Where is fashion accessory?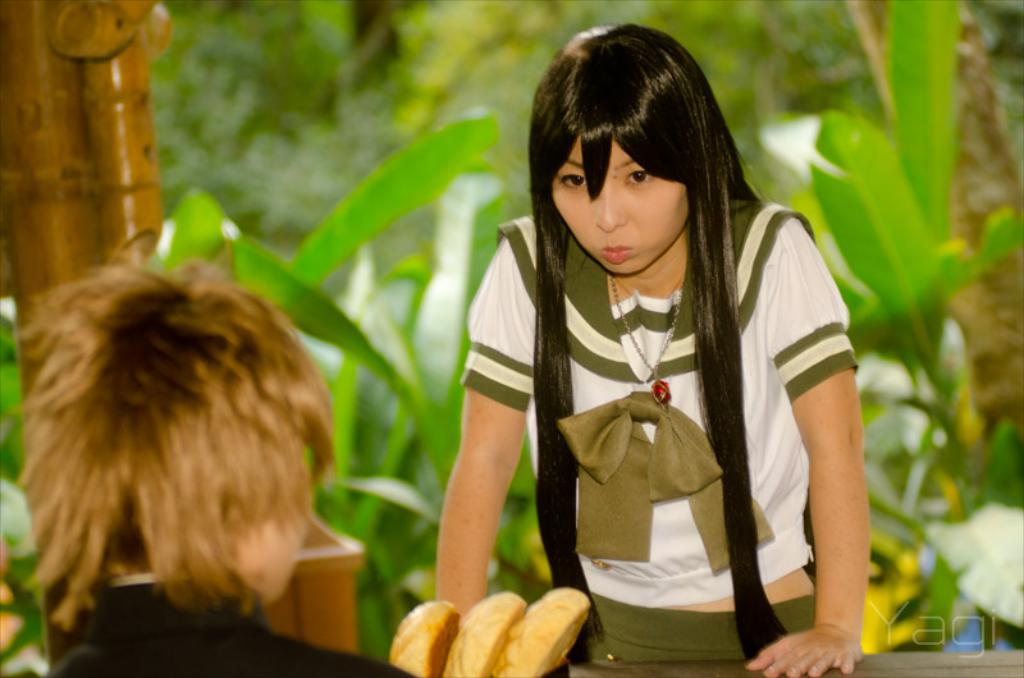
Rect(605, 270, 685, 412).
